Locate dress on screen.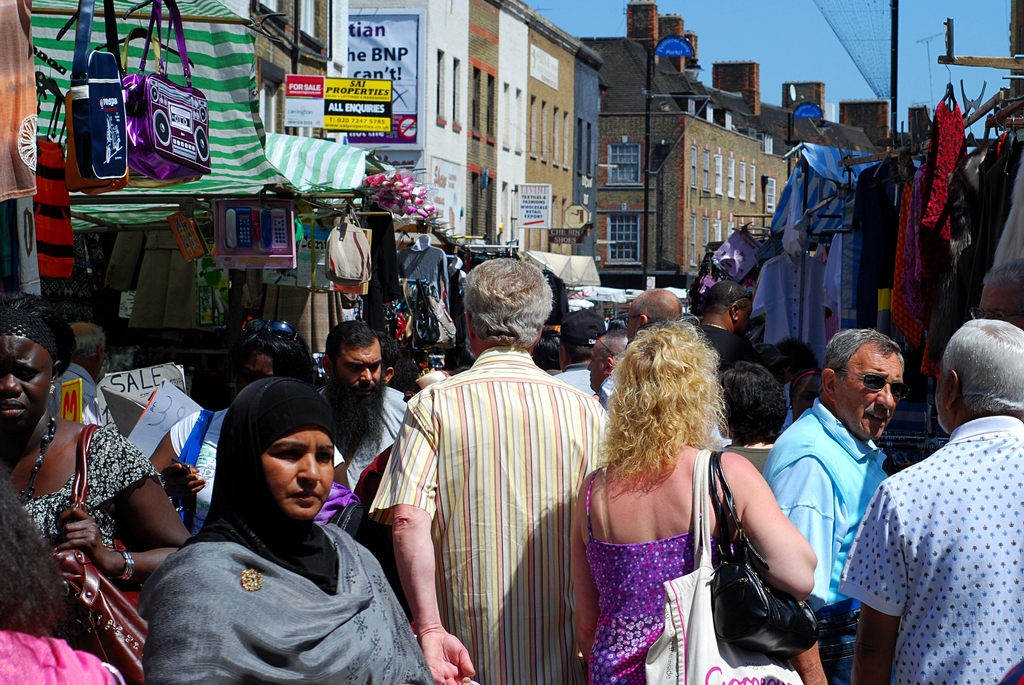
On screen at {"left": 585, "top": 443, "right": 719, "bottom": 684}.
